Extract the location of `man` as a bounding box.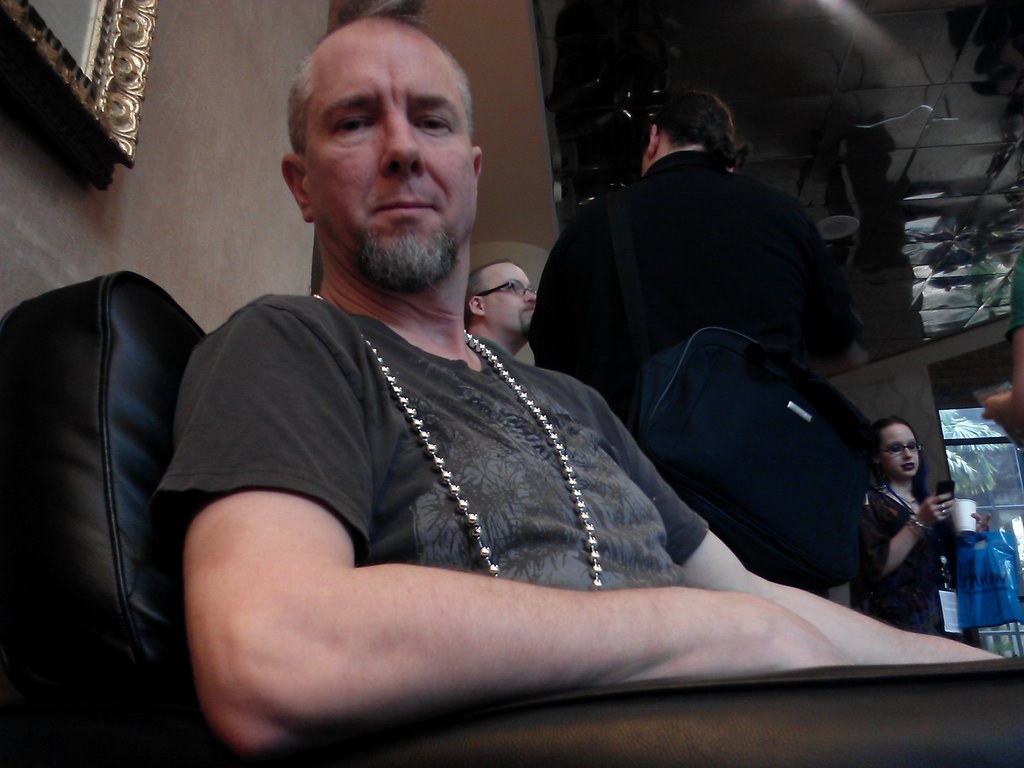
box=[114, 52, 838, 717].
